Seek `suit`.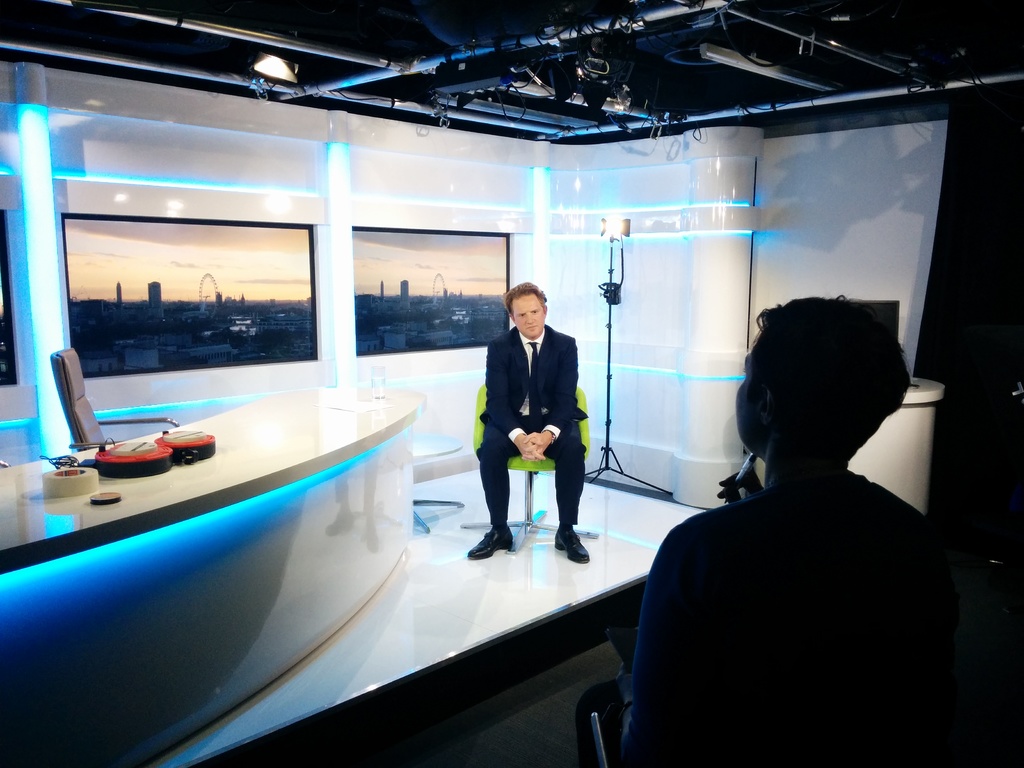
{"x1": 481, "y1": 318, "x2": 602, "y2": 548}.
